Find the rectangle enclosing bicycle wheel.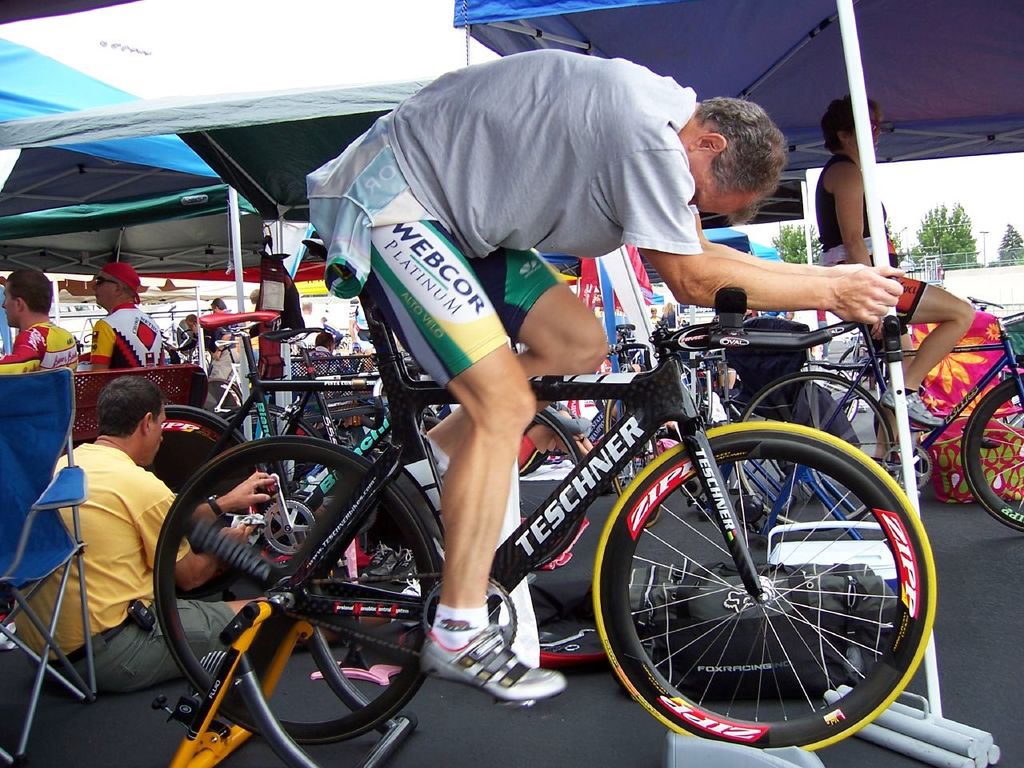
{"left": 514, "top": 410, "right": 590, "bottom": 572}.
